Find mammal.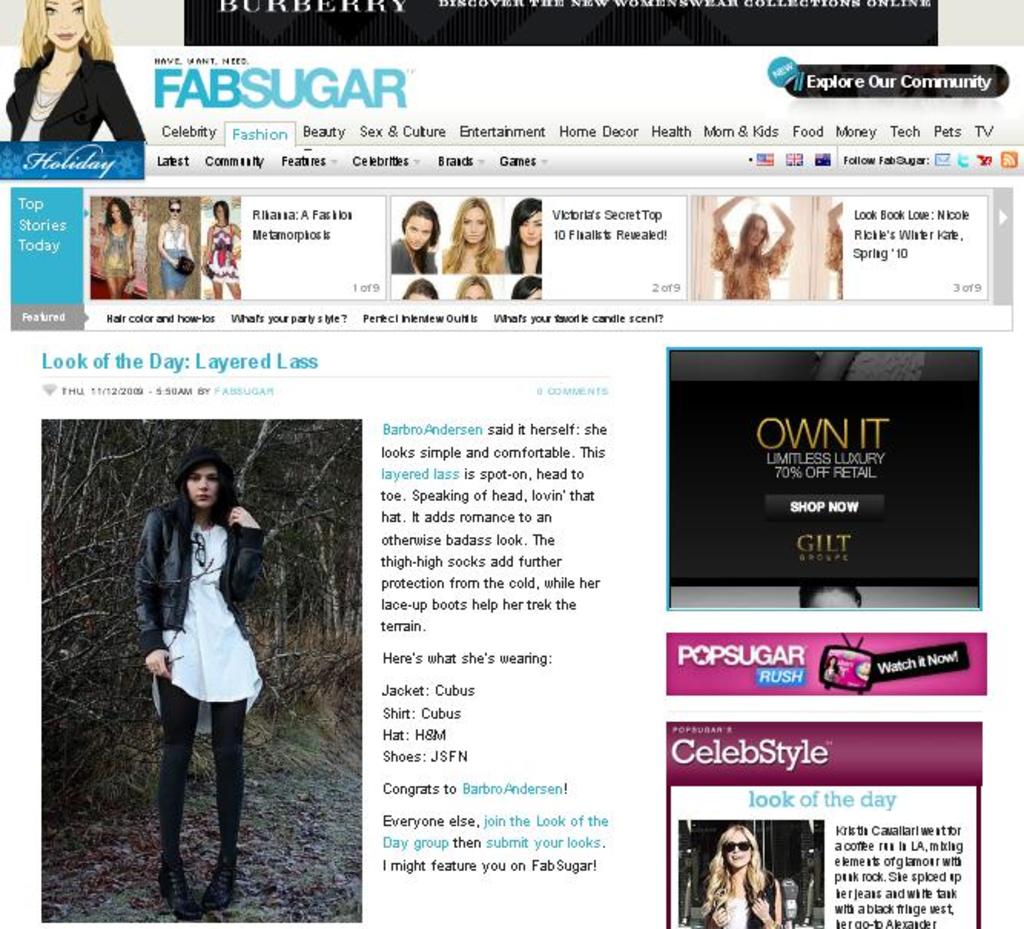
(left=95, top=195, right=134, bottom=301).
